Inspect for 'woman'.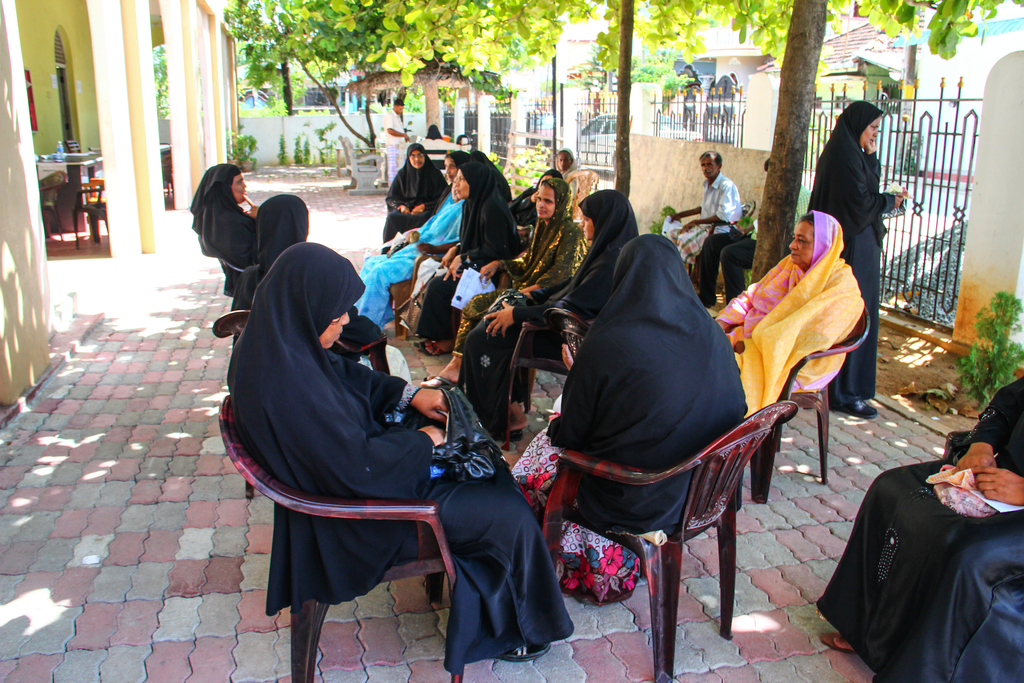
Inspection: select_region(512, 232, 751, 606).
